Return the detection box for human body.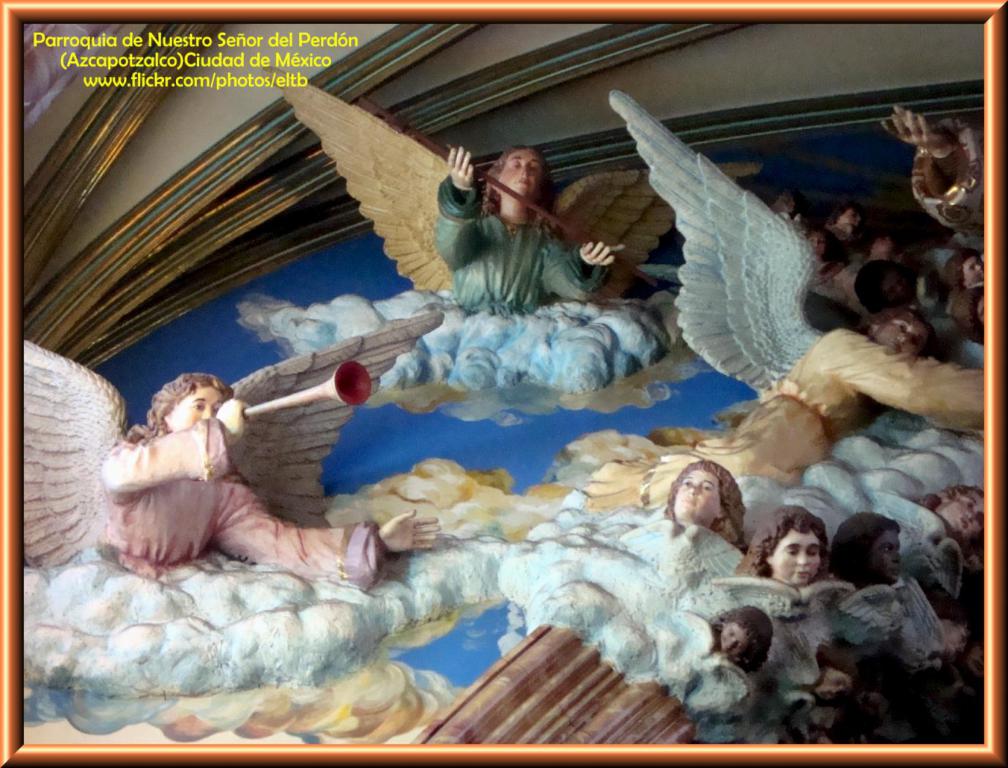
pyautogui.locateOnScreen(799, 217, 829, 266).
